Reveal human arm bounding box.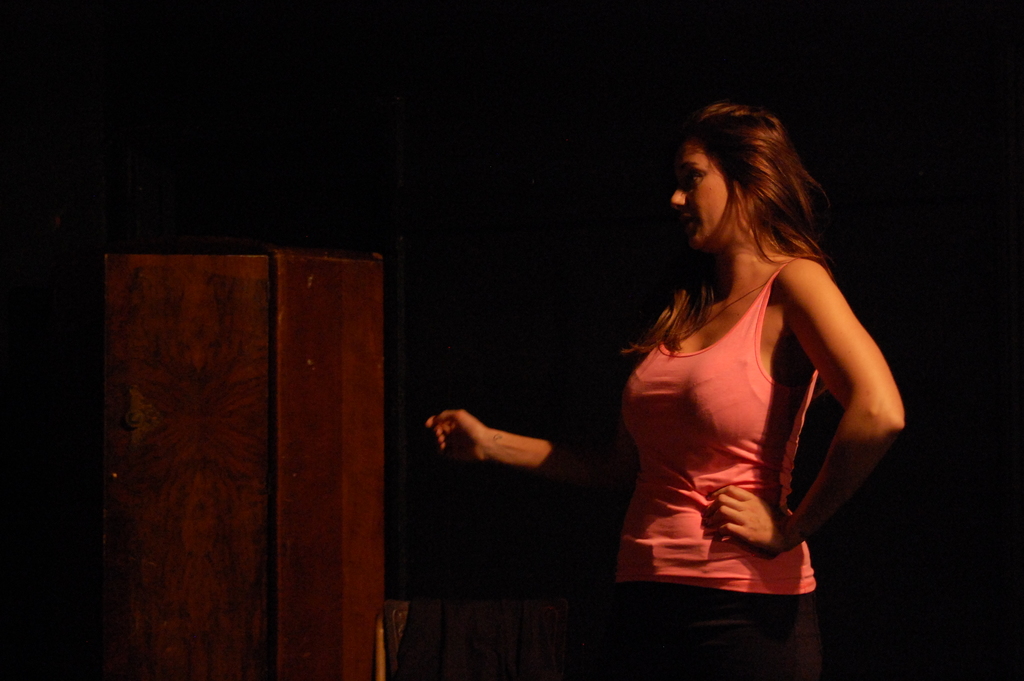
Revealed: [417, 413, 645, 500].
